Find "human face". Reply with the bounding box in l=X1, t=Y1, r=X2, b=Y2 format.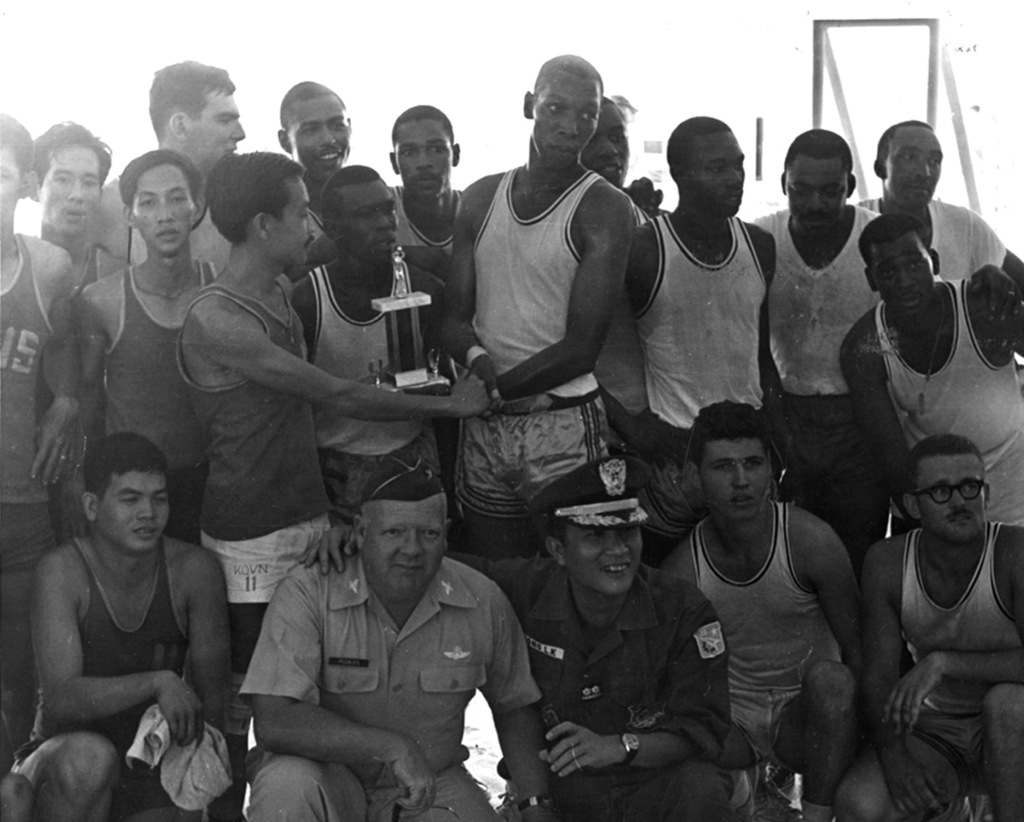
l=366, t=501, r=446, b=592.
